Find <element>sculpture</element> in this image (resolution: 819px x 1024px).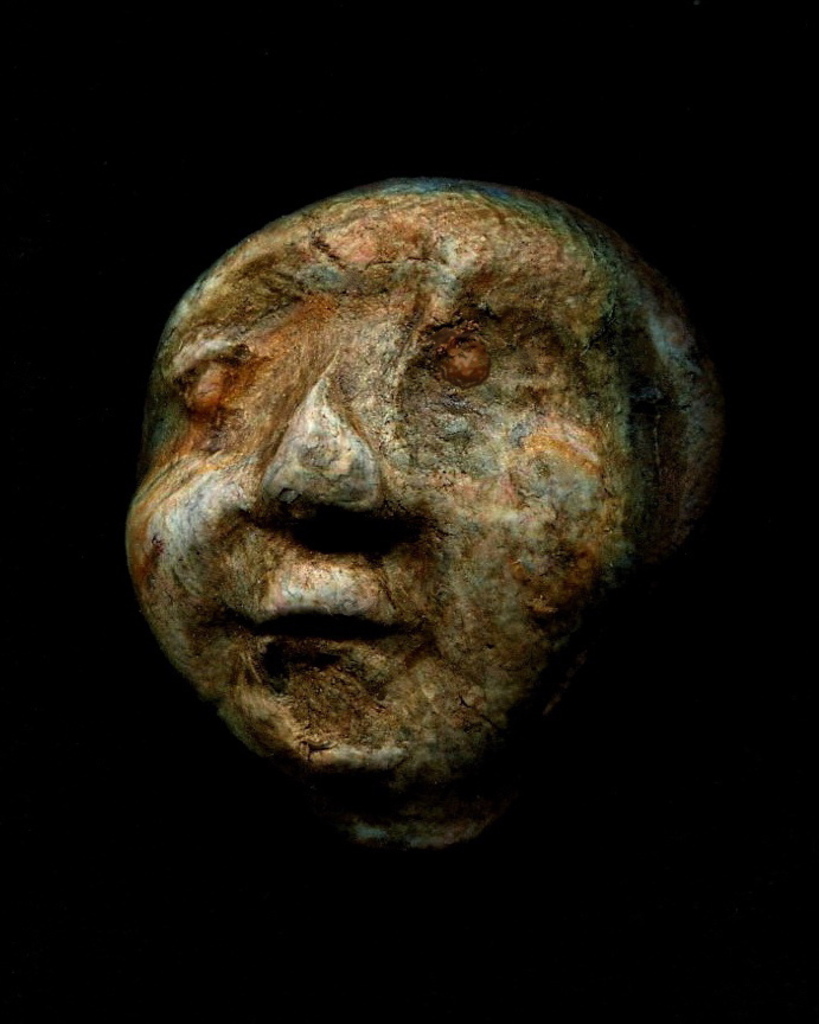
{"left": 151, "top": 207, "right": 670, "bottom": 804}.
